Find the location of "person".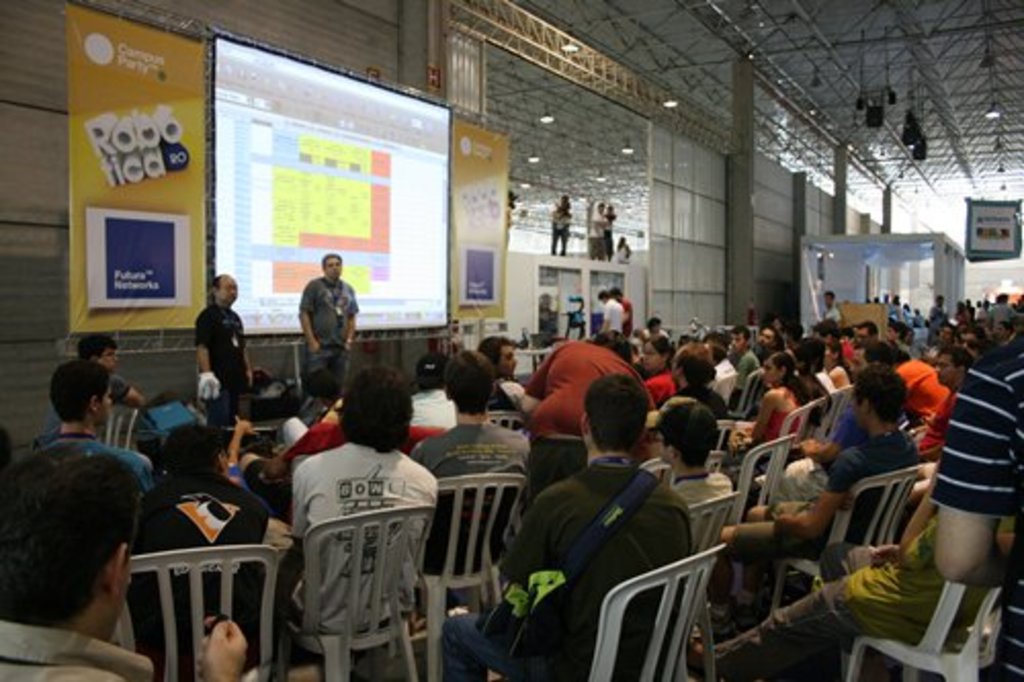
Location: 819, 285, 842, 319.
